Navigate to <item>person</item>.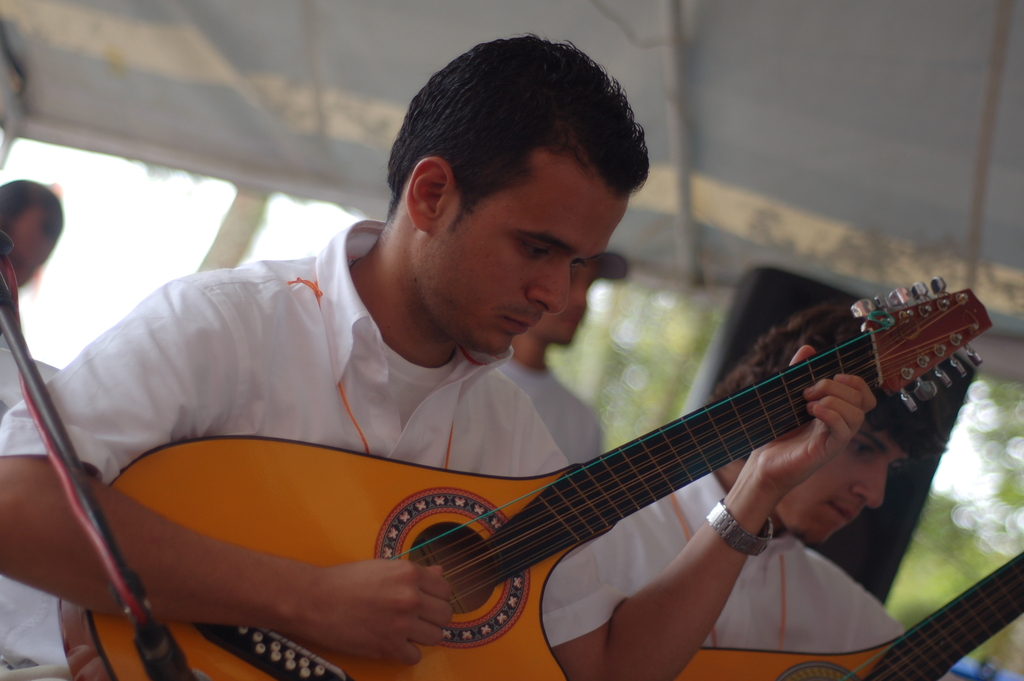
Navigation target: pyautogui.locateOnScreen(613, 292, 956, 680).
